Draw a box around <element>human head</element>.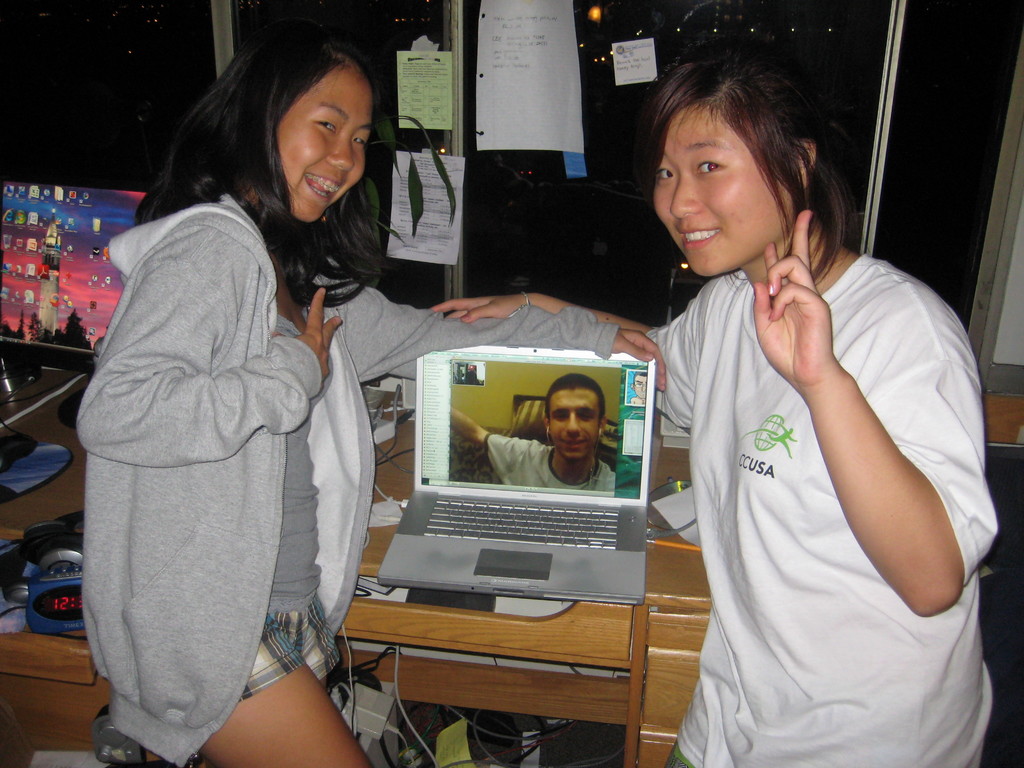
left=208, top=30, right=387, bottom=206.
